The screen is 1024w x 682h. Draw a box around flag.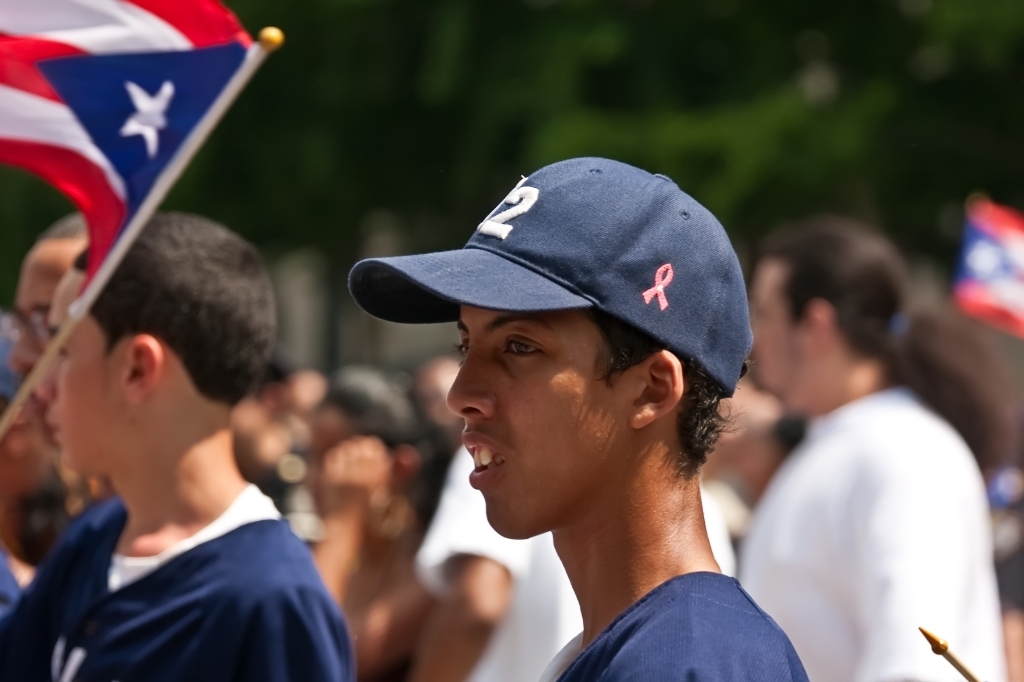
detection(9, 15, 262, 341).
